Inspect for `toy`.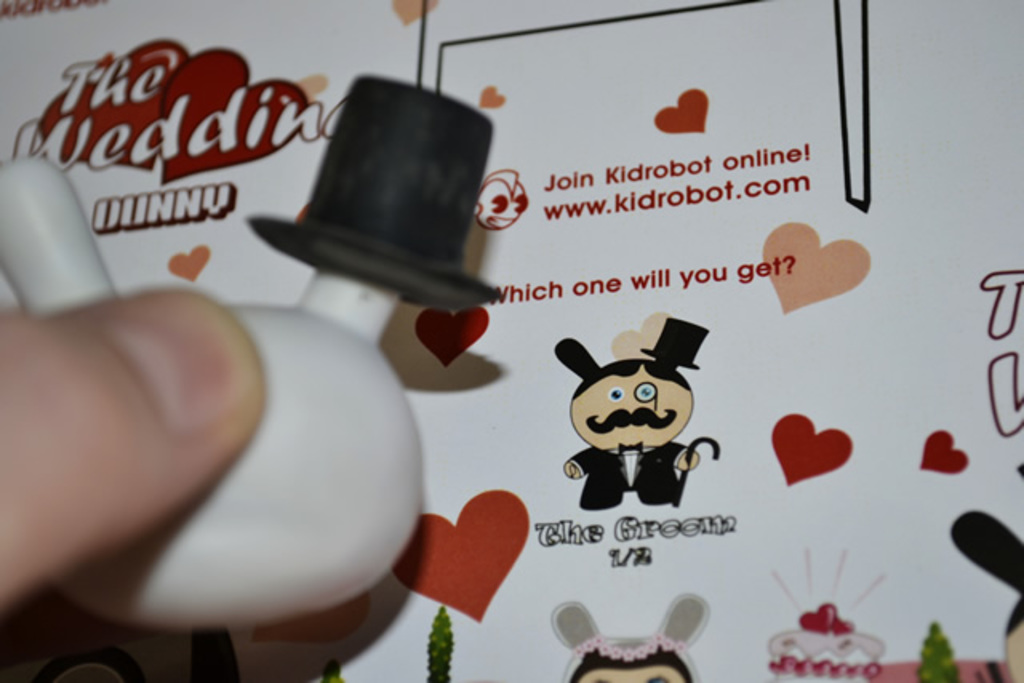
Inspection: locate(550, 310, 722, 510).
